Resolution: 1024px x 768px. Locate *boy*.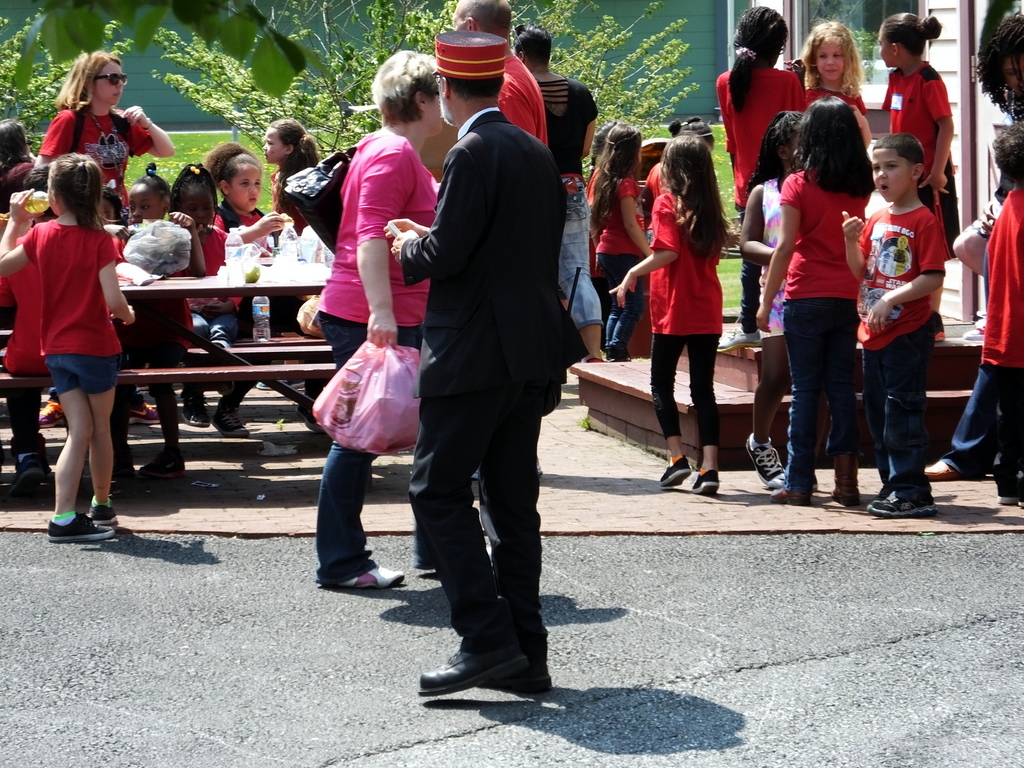
x1=842, y1=131, x2=952, y2=520.
